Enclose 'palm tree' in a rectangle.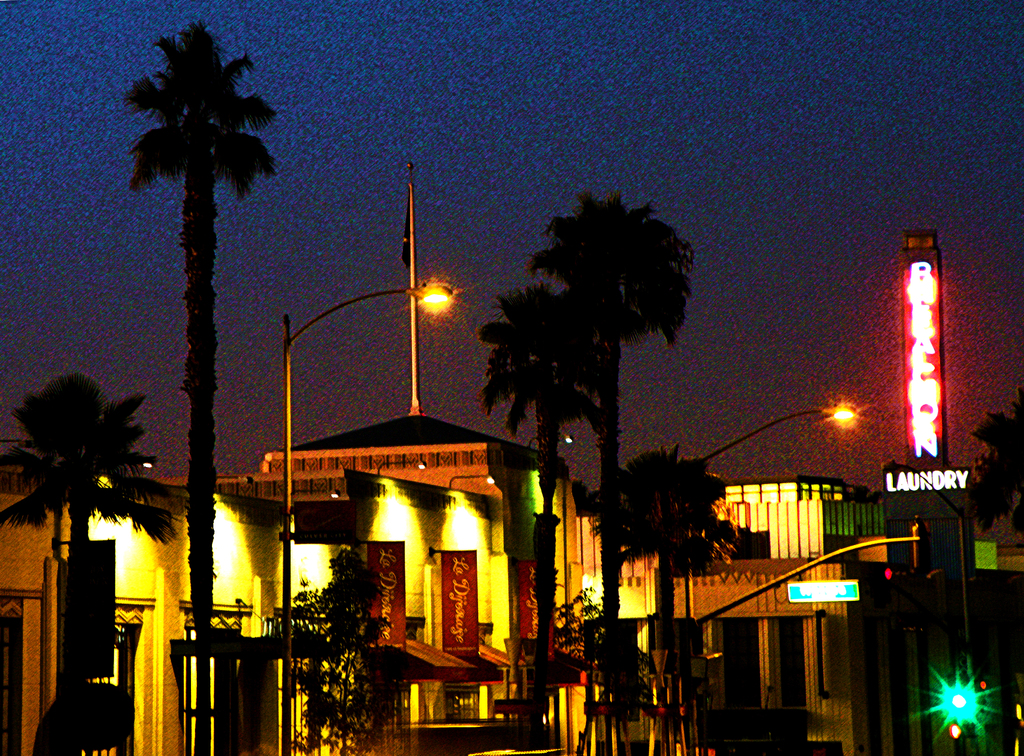
select_region(15, 364, 152, 712).
